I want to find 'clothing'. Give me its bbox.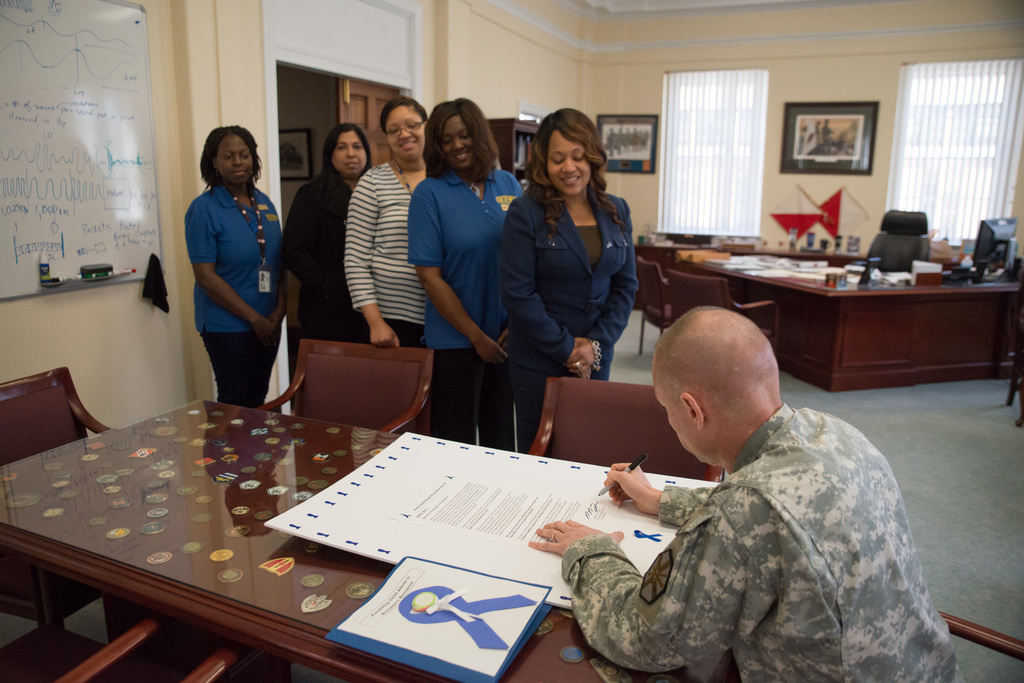
x1=498, y1=176, x2=634, y2=387.
